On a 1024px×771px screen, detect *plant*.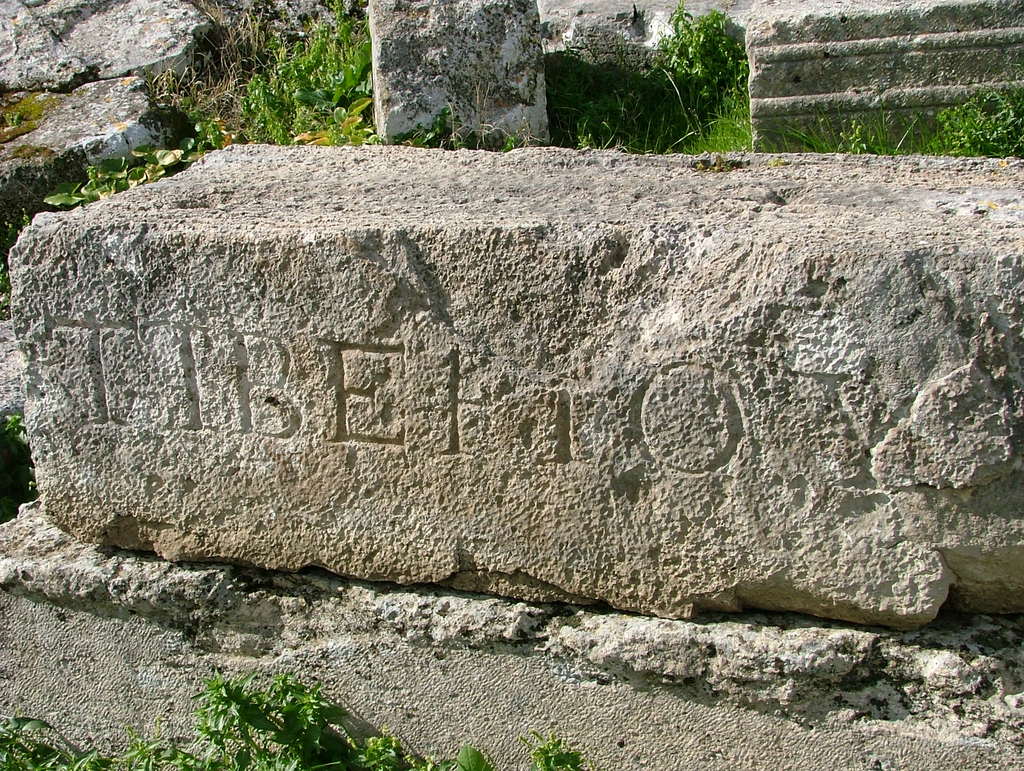
406/89/551/149.
